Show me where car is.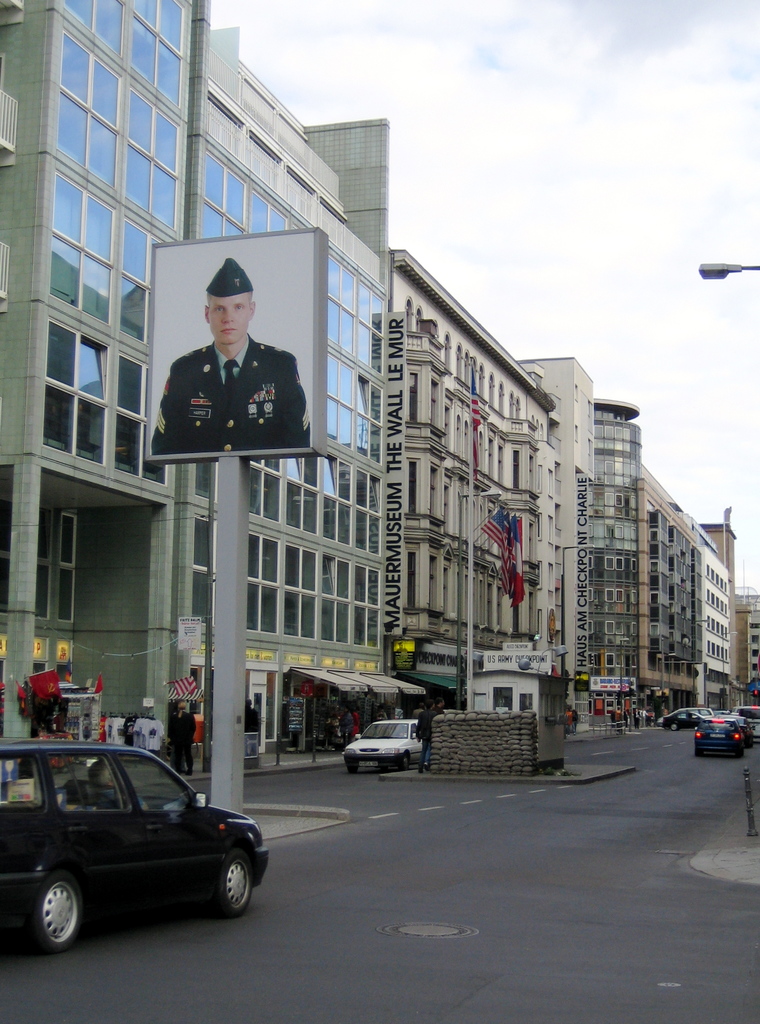
car is at 10,746,257,951.
